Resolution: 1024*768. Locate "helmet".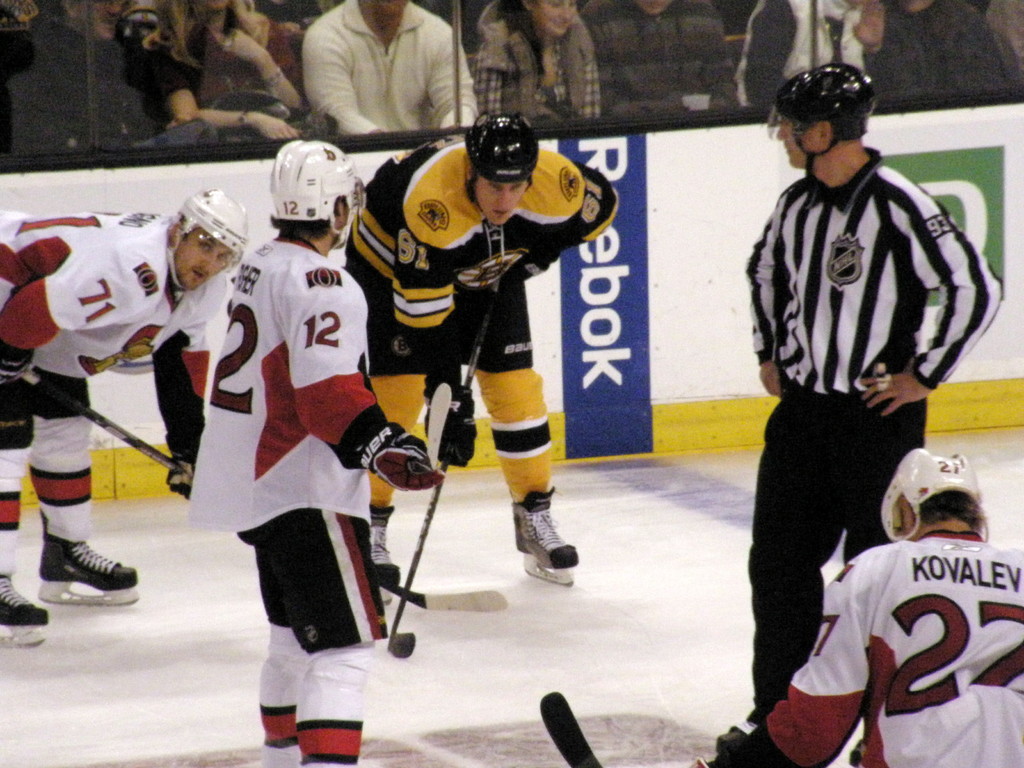
l=776, t=65, r=877, b=195.
